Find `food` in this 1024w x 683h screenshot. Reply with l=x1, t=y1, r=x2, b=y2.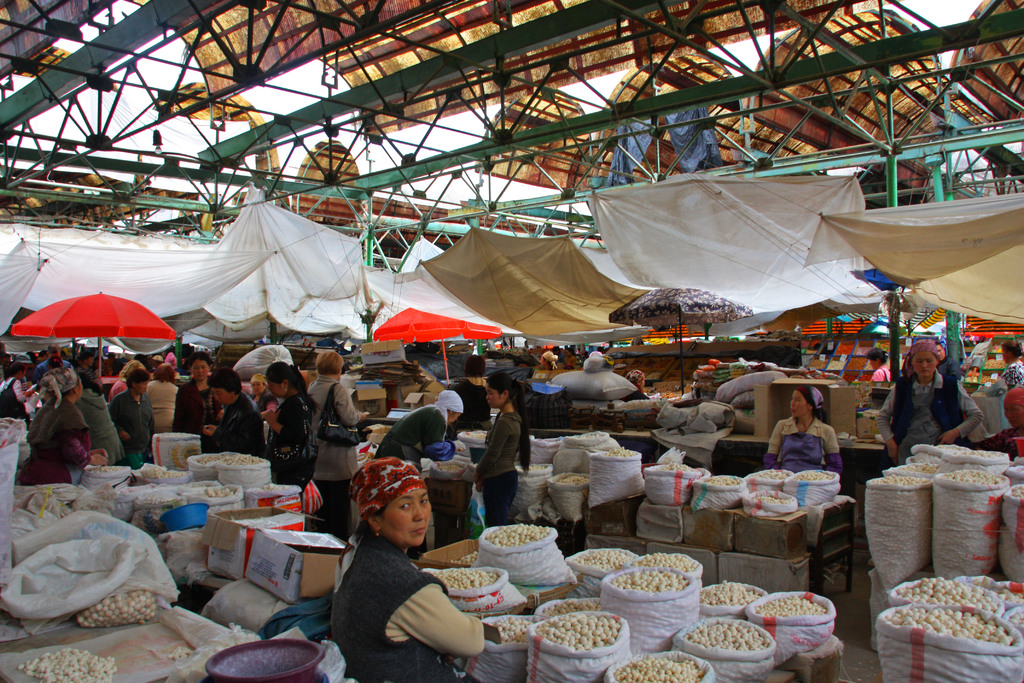
l=573, t=550, r=631, b=571.
